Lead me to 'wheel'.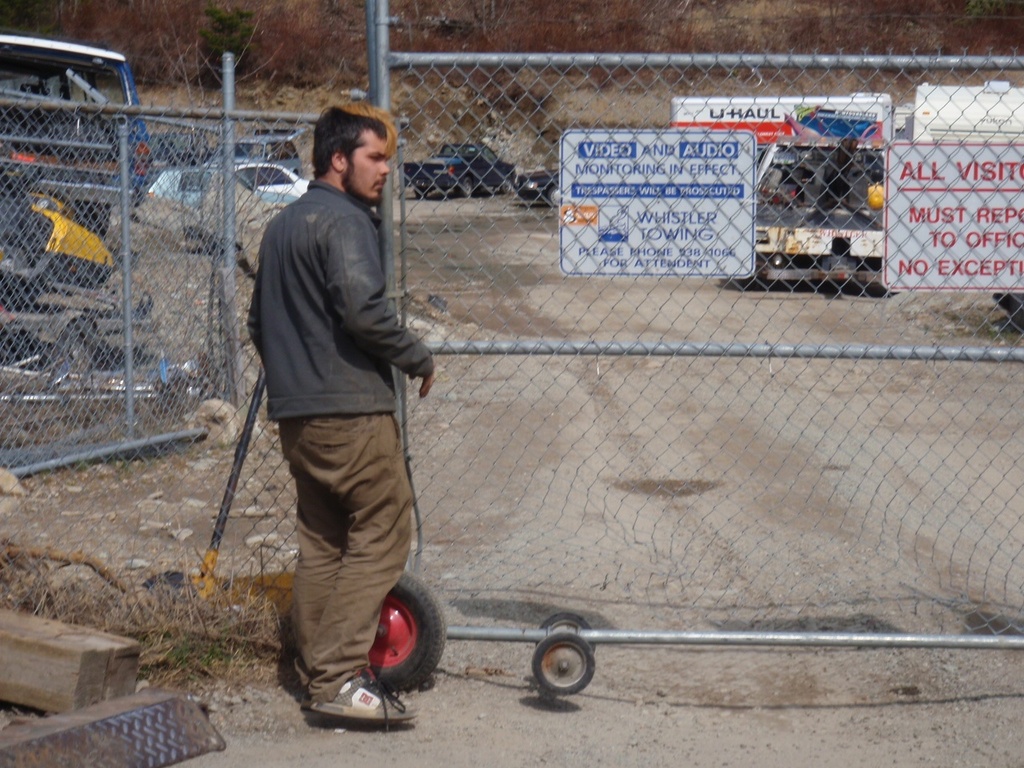
Lead to box=[416, 186, 428, 198].
